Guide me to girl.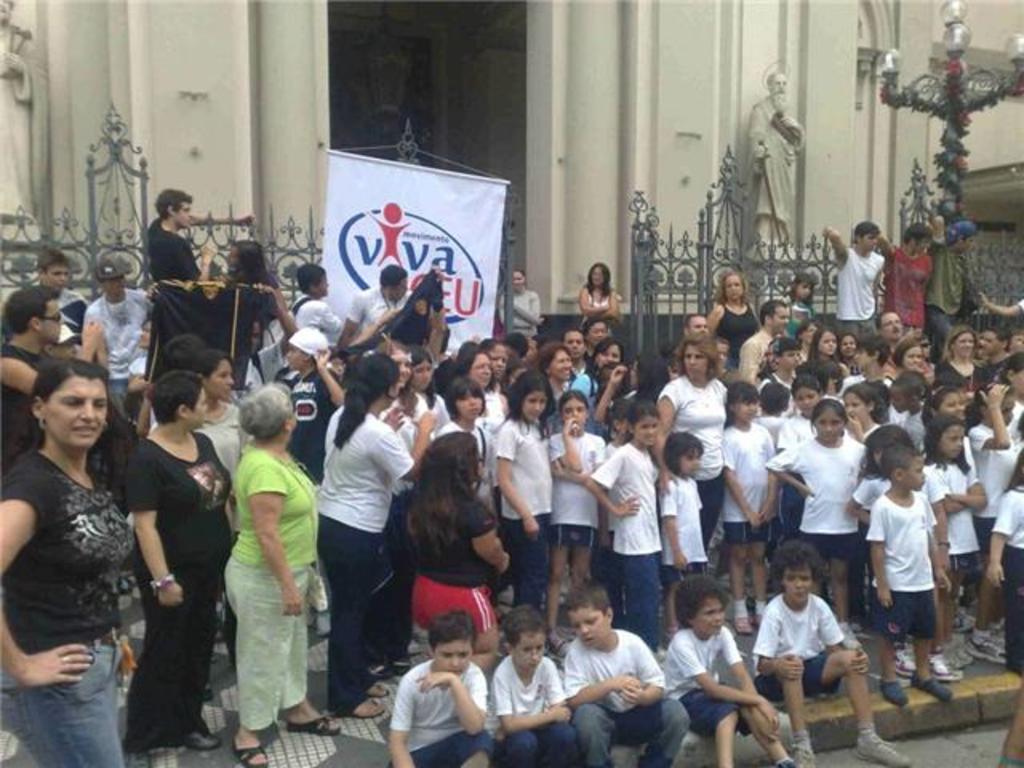
Guidance: left=411, top=341, right=450, bottom=429.
